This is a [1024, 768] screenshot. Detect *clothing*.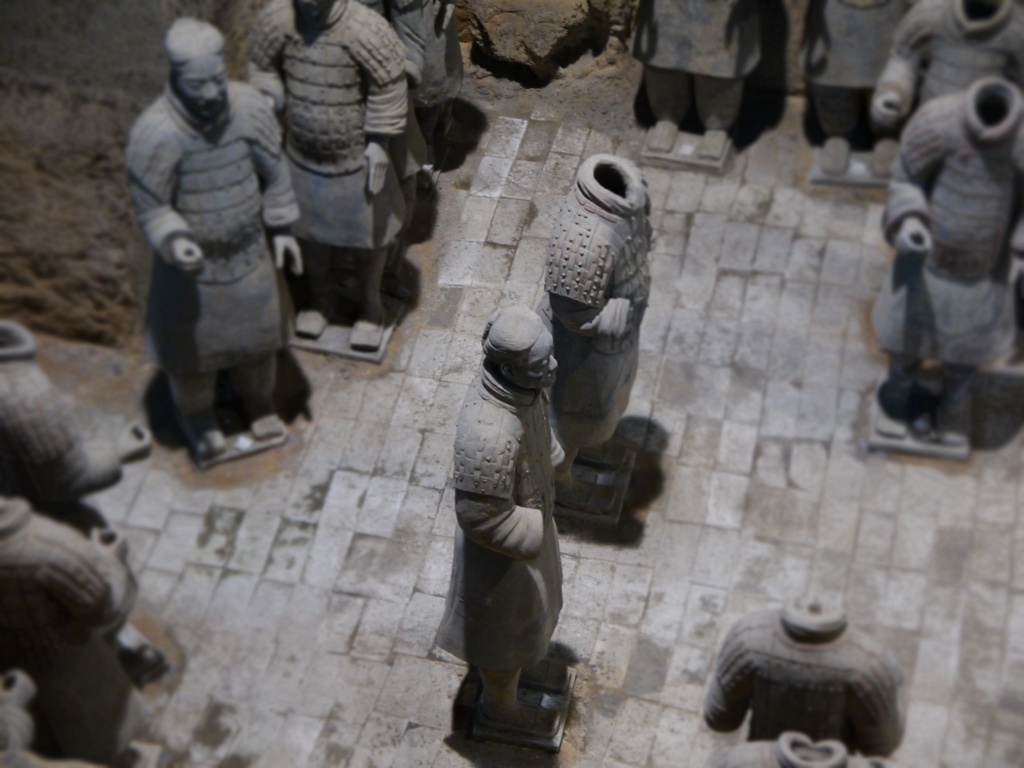
BBox(239, 0, 409, 252).
